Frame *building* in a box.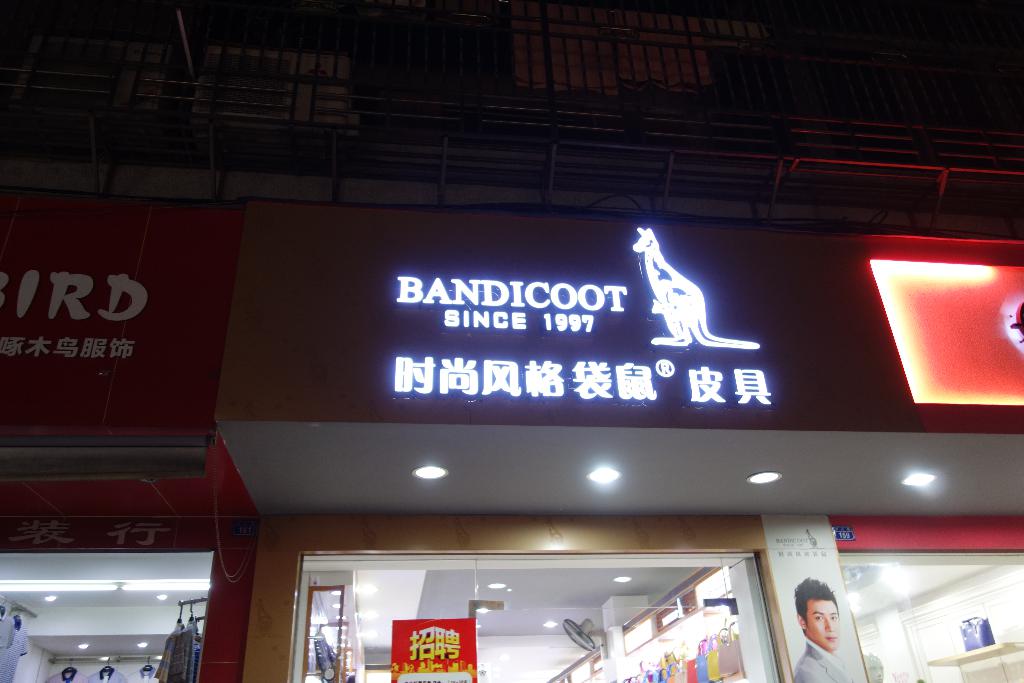
{"left": 0, "top": 0, "right": 1023, "bottom": 682}.
